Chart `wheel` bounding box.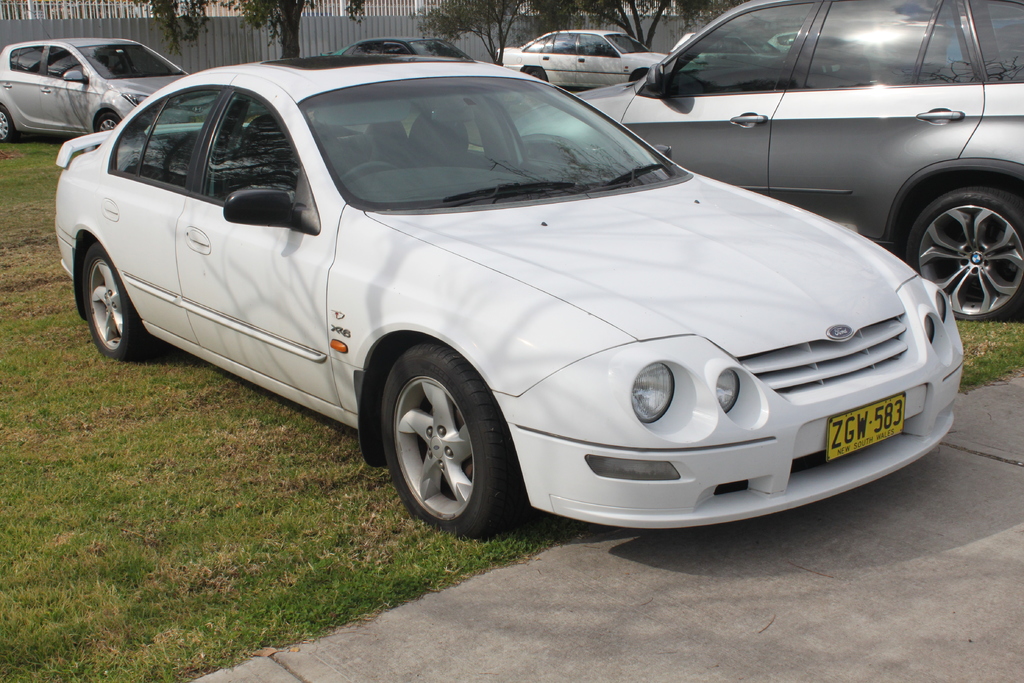
Charted: 0,100,20,145.
